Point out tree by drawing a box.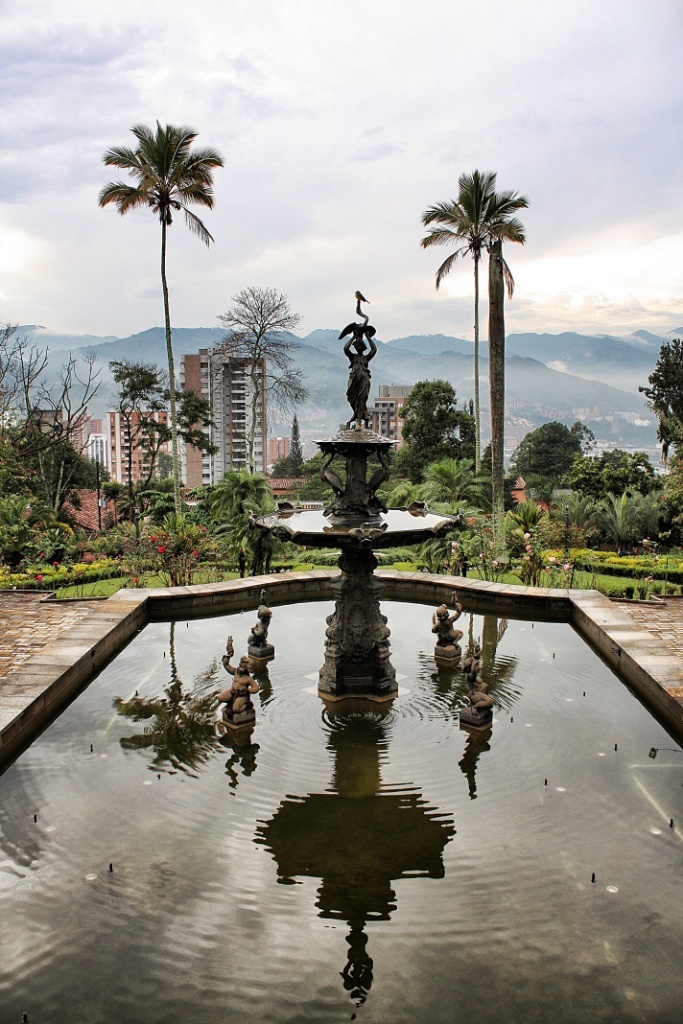
bbox=[508, 420, 584, 477].
